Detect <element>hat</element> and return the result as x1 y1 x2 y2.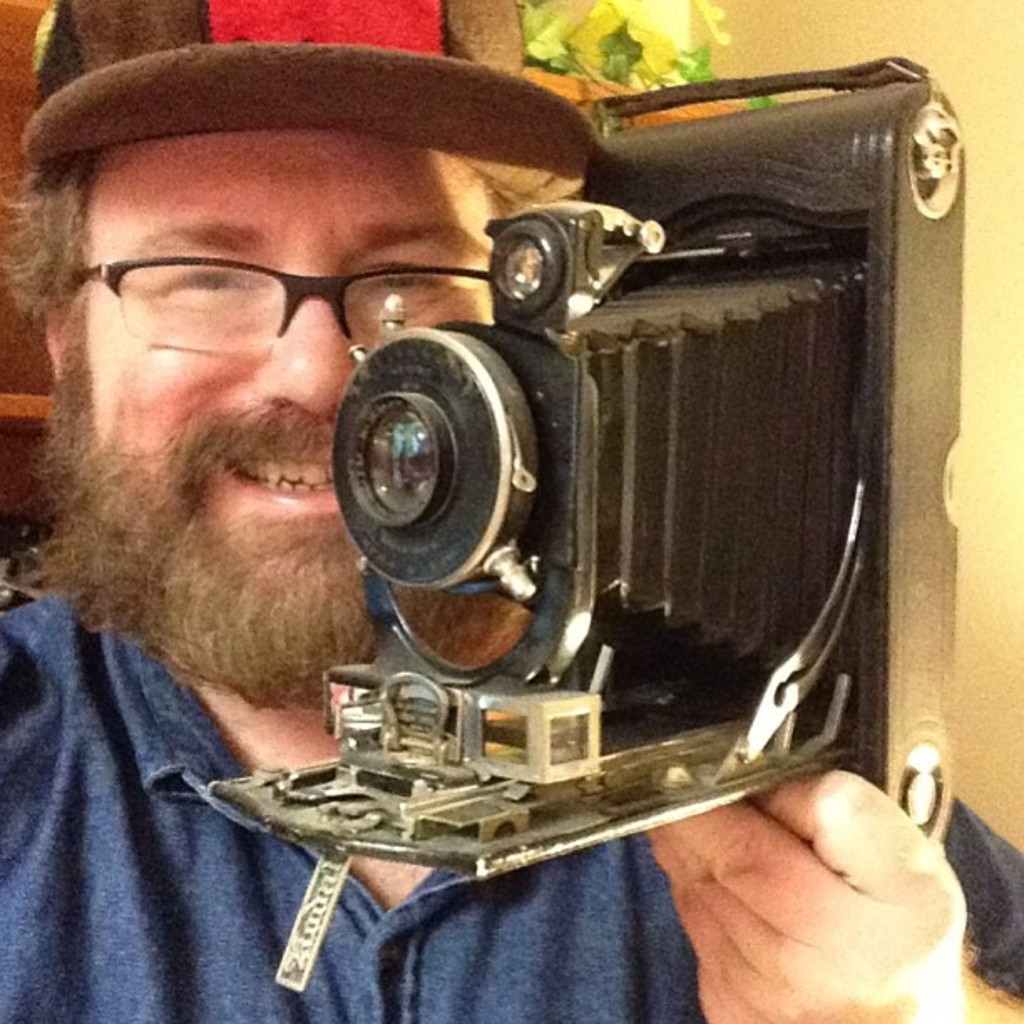
23 0 606 207.
